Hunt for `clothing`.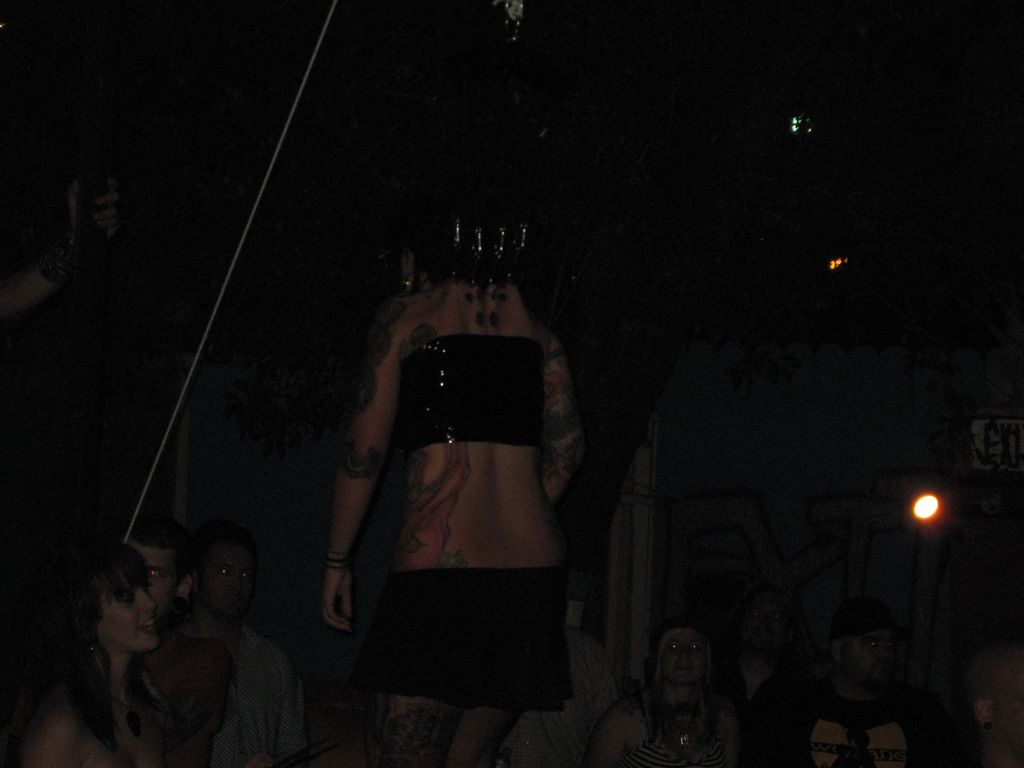
Hunted down at <region>497, 624, 620, 767</region>.
